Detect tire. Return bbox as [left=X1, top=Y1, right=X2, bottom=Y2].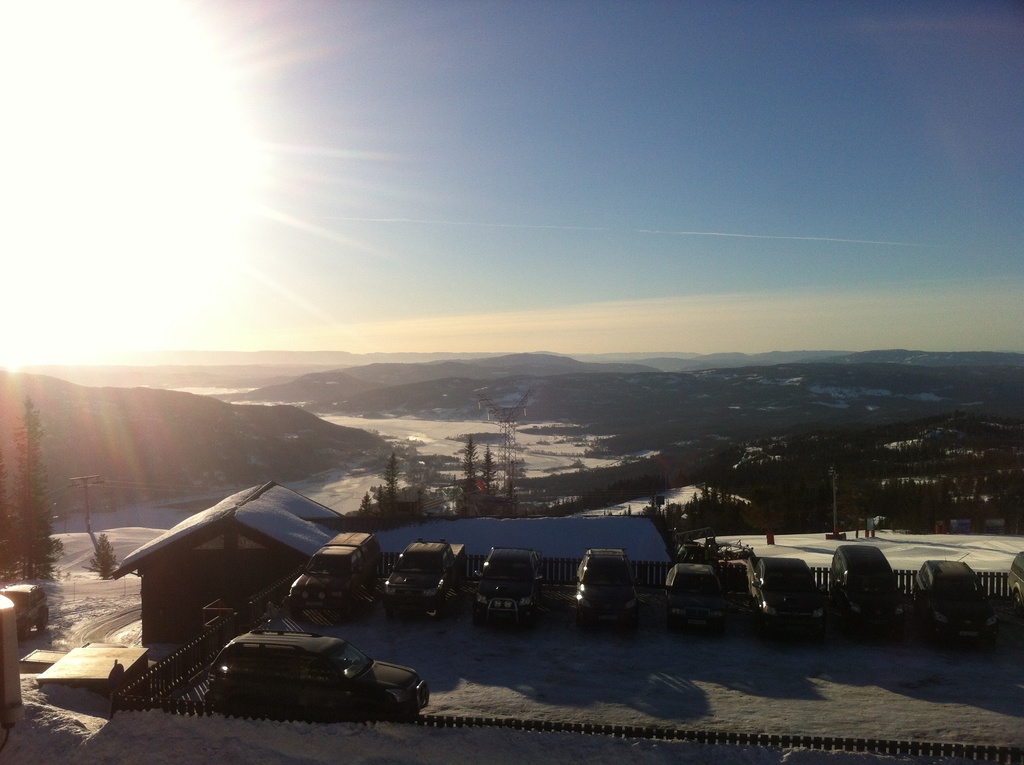
[left=336, top=607, right=353, bottom=620].
